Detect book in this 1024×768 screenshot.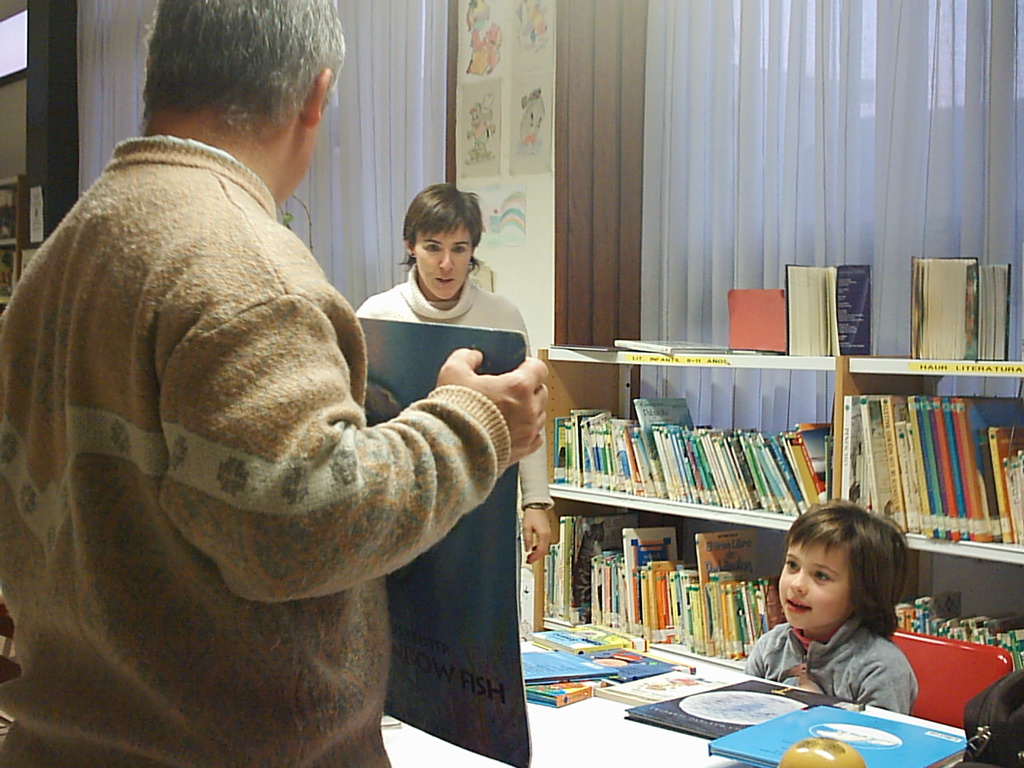
Detection: box(623, 672, 868, 738).
